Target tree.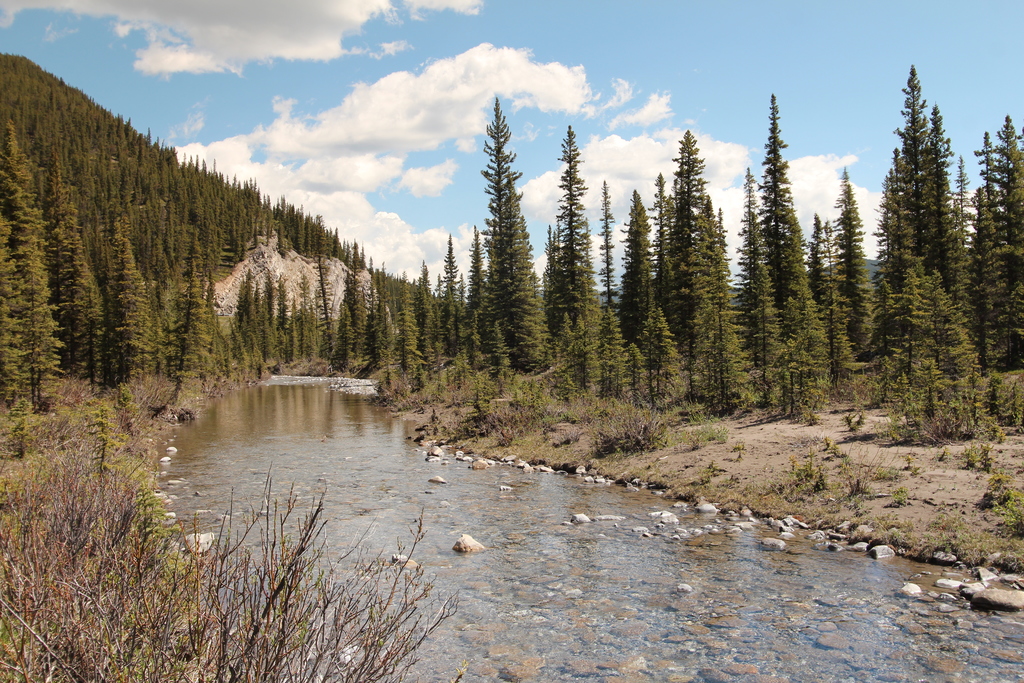
Target region: BBox(653, 131, 709, 353).
